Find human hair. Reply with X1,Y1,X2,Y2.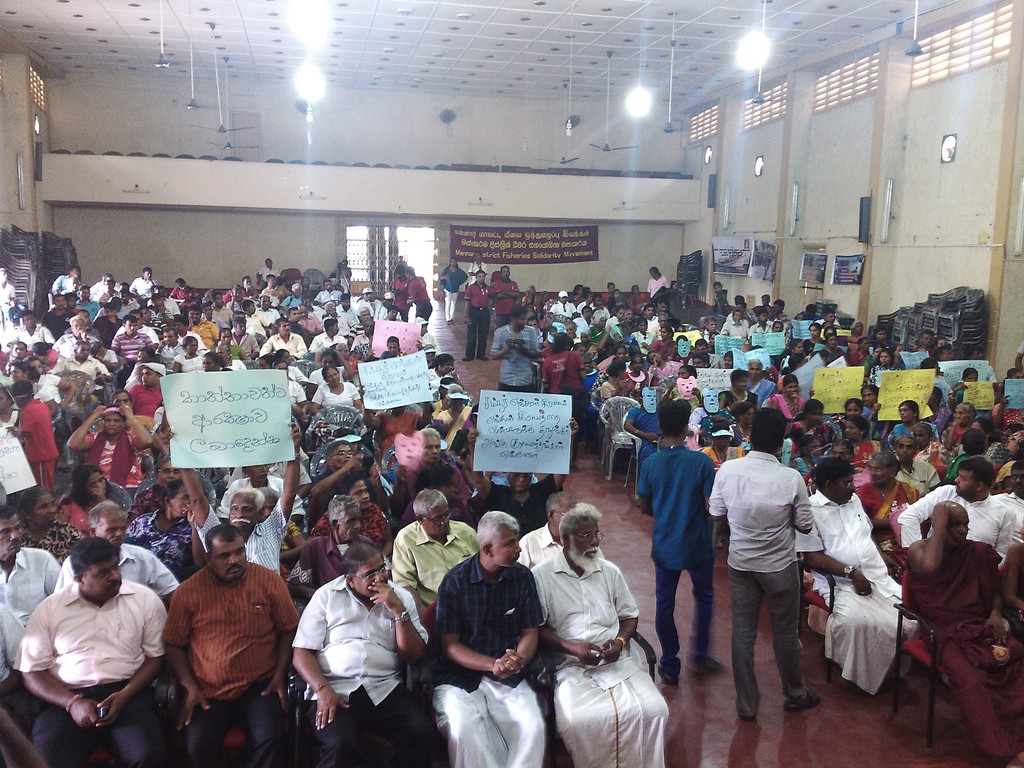
843,397,865,412.
